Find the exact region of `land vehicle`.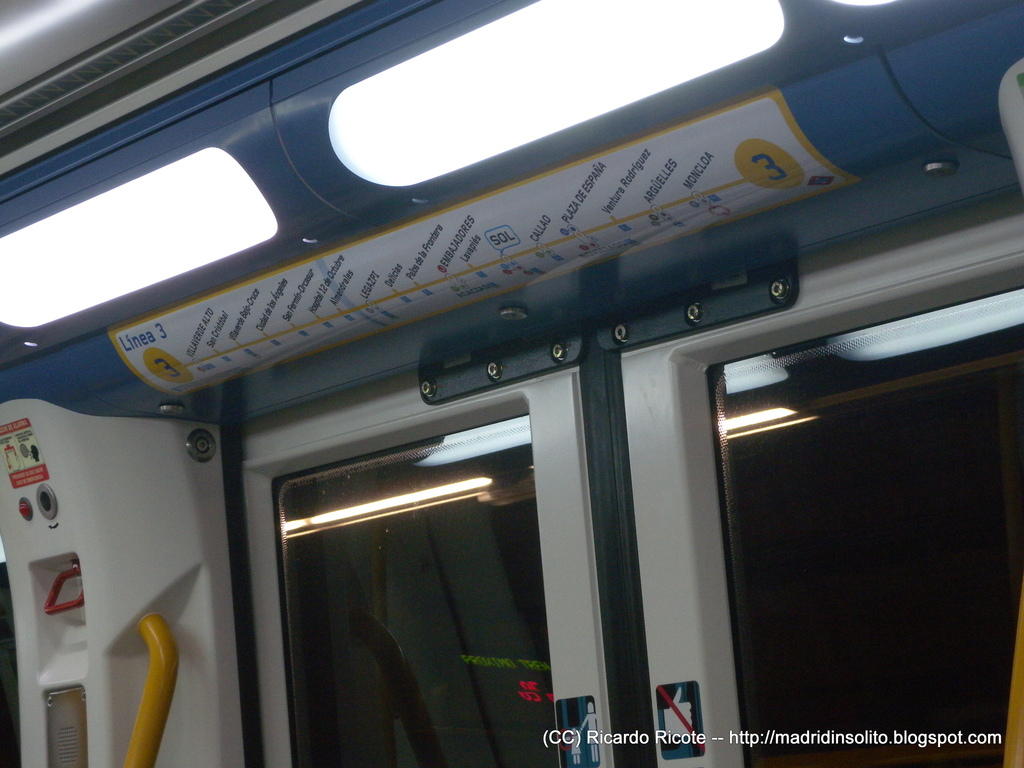
Exact region: BBox(0, 0, 1023, 767).
